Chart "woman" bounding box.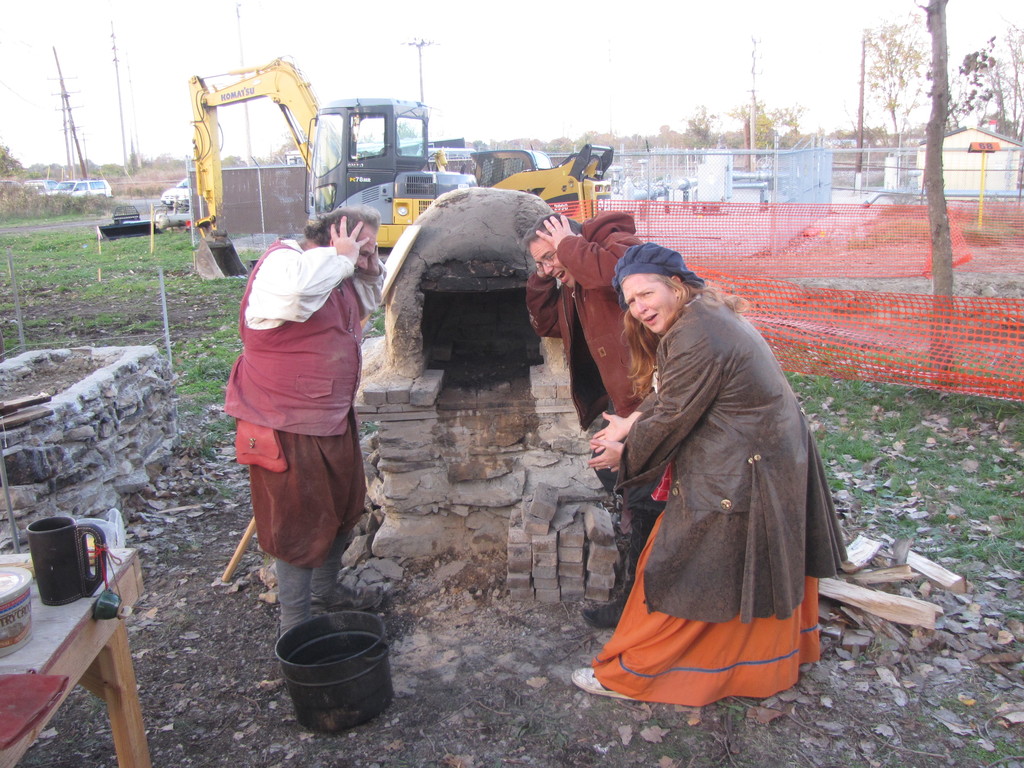
Charted: (left=573, top=208, right=839, bottom=728).
